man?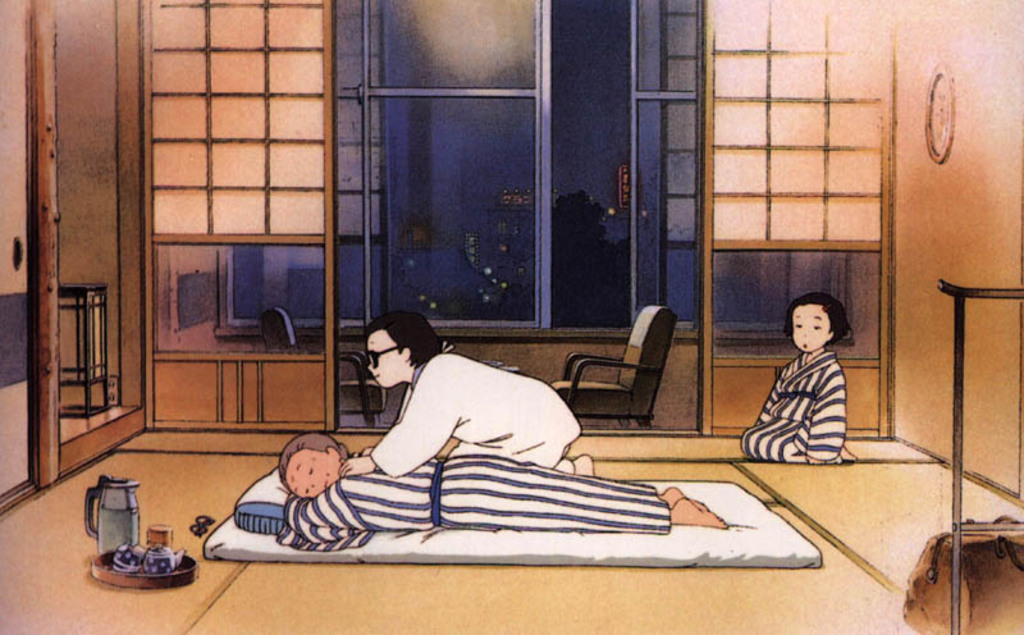
detection(282, 439, 724, 526)
